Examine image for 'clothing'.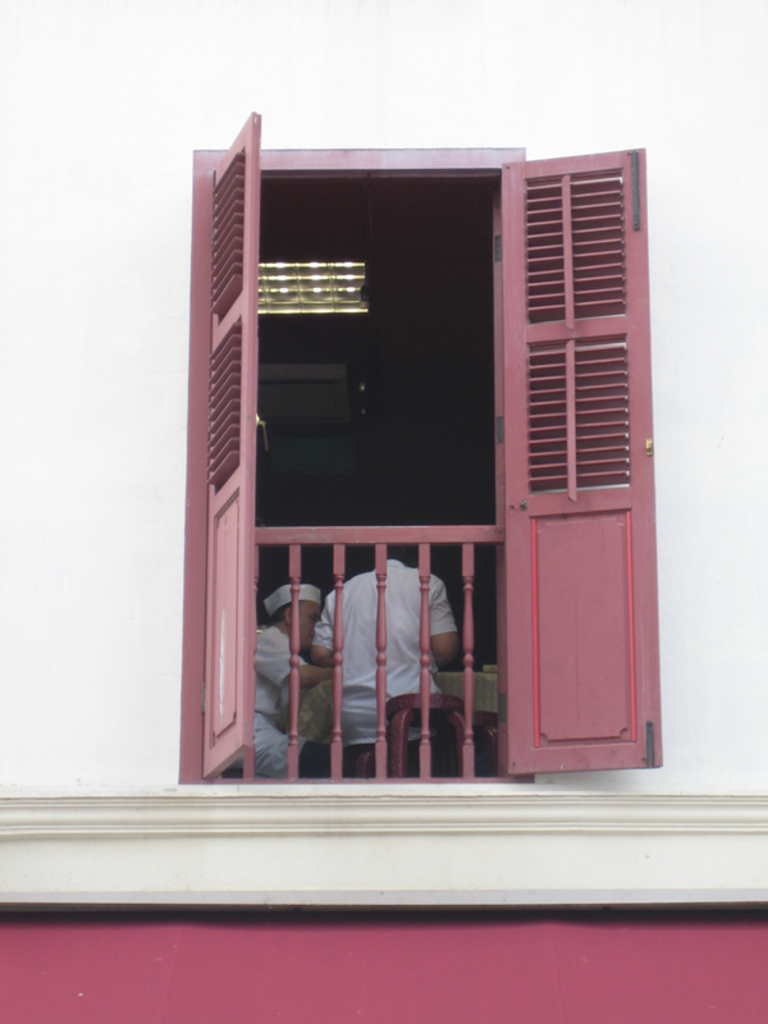
Examination result: bbox(298, 518, 485, 772).
